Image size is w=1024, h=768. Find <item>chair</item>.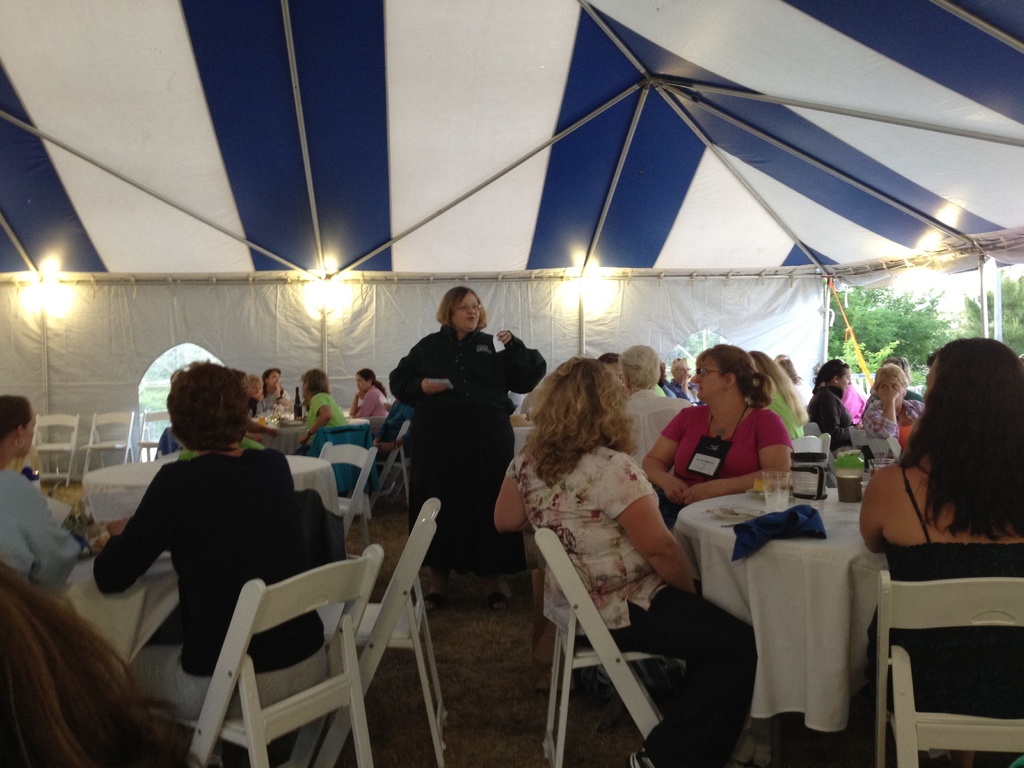
bbox(134, 410, 170, 458).
